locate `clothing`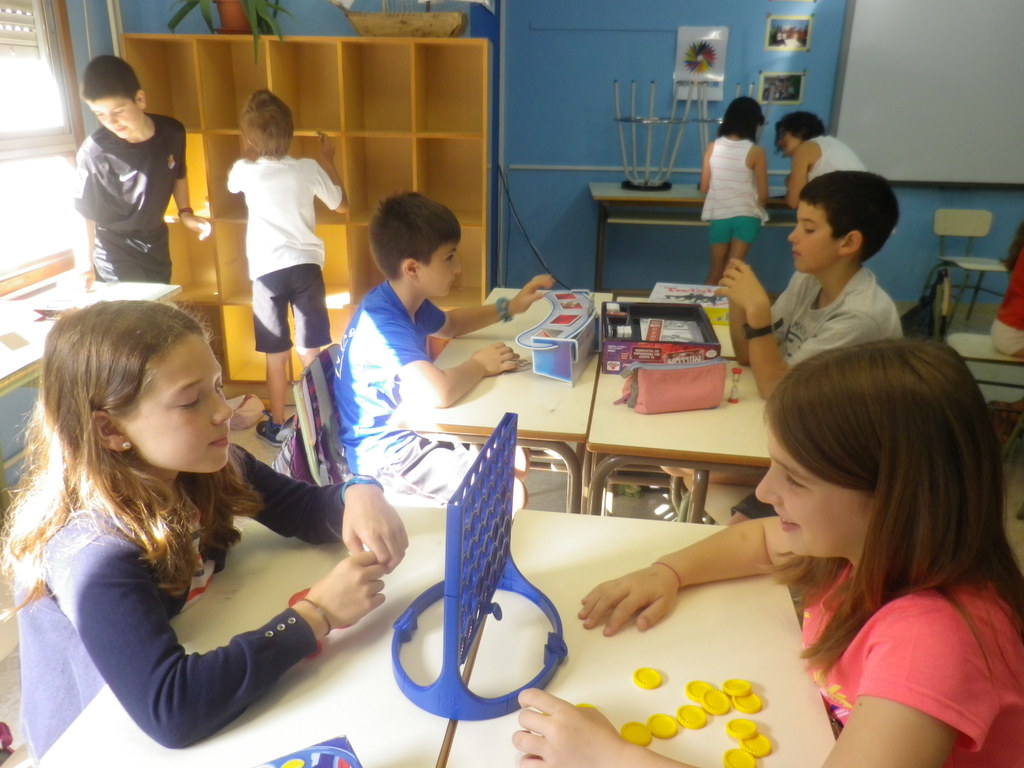
l=14, t=451, r=342, b=746
